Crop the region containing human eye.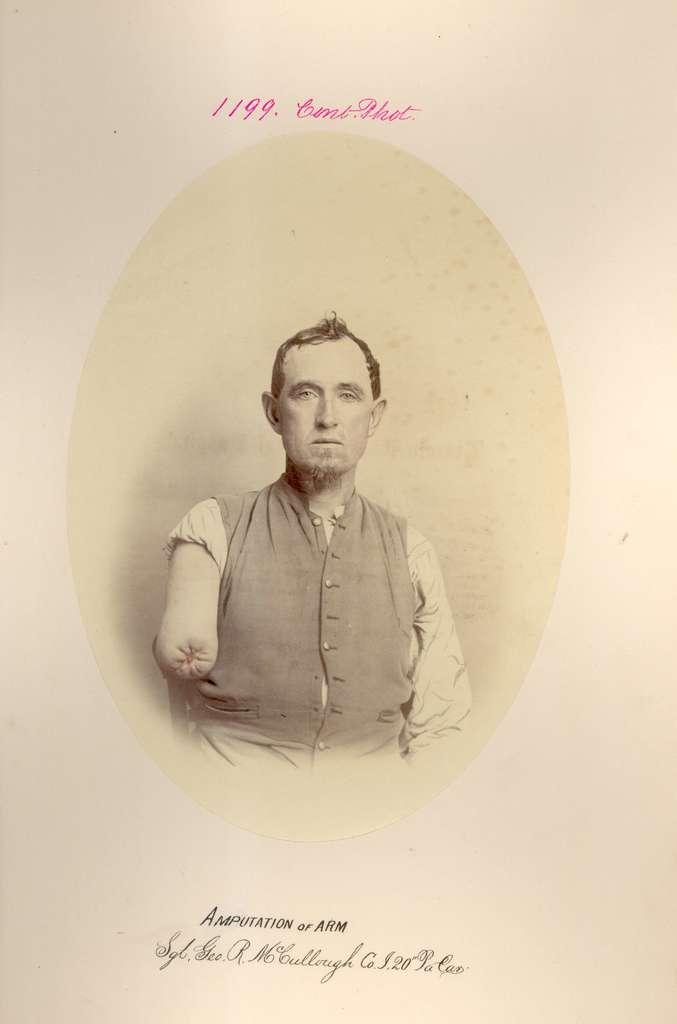
Crop region: (335,389,363,403).
